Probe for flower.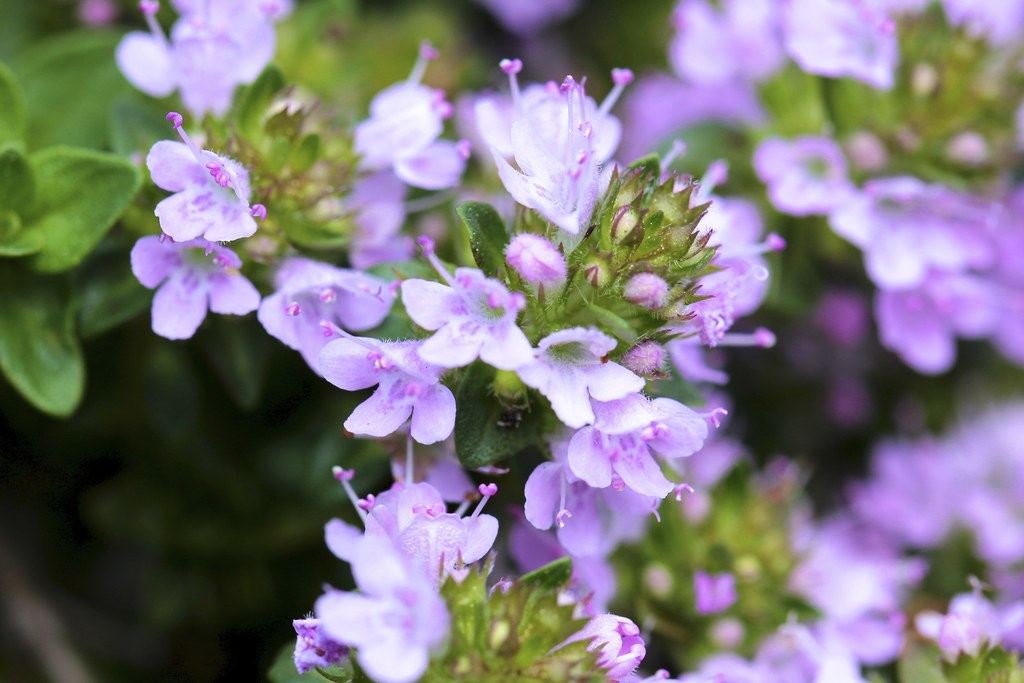
Probe result: 633/0/954/126.
